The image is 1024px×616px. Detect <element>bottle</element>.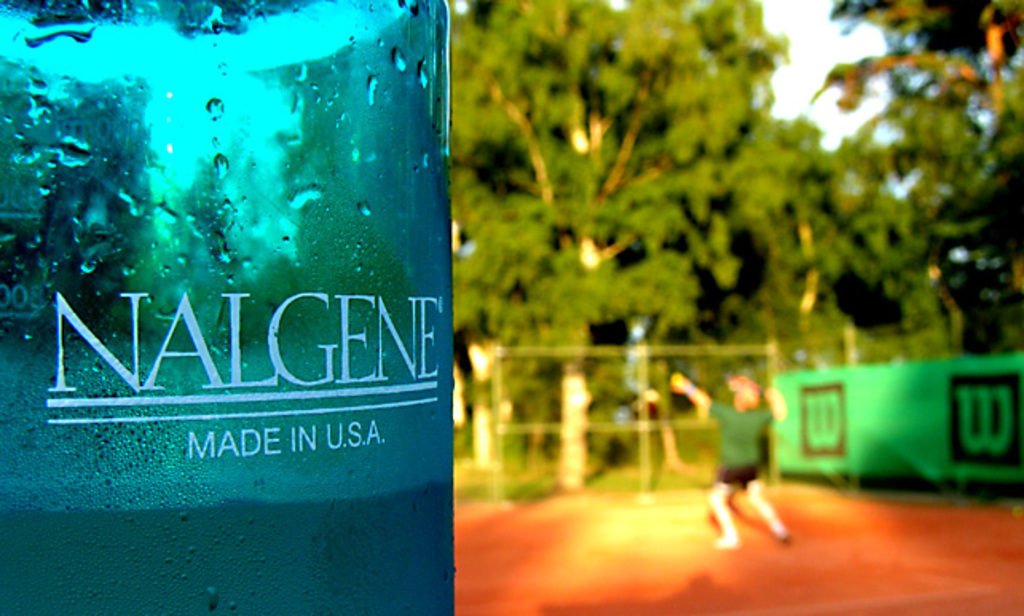
Detection: (x1=0, y1=0, x2=455, y2=614).
